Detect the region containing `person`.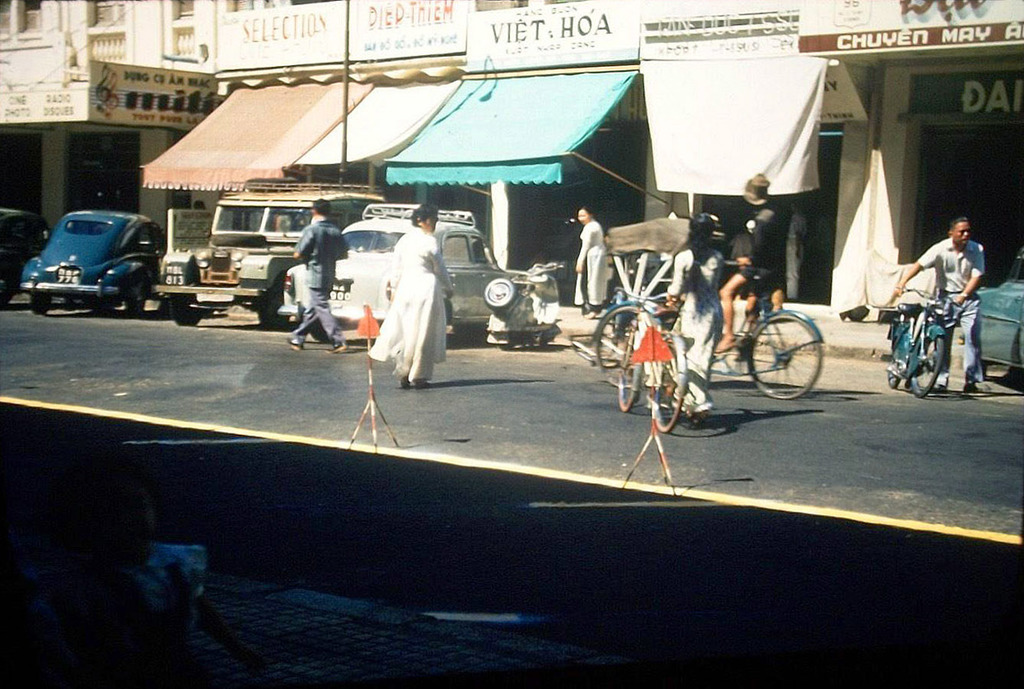
box(285, 199, 356, 352).
